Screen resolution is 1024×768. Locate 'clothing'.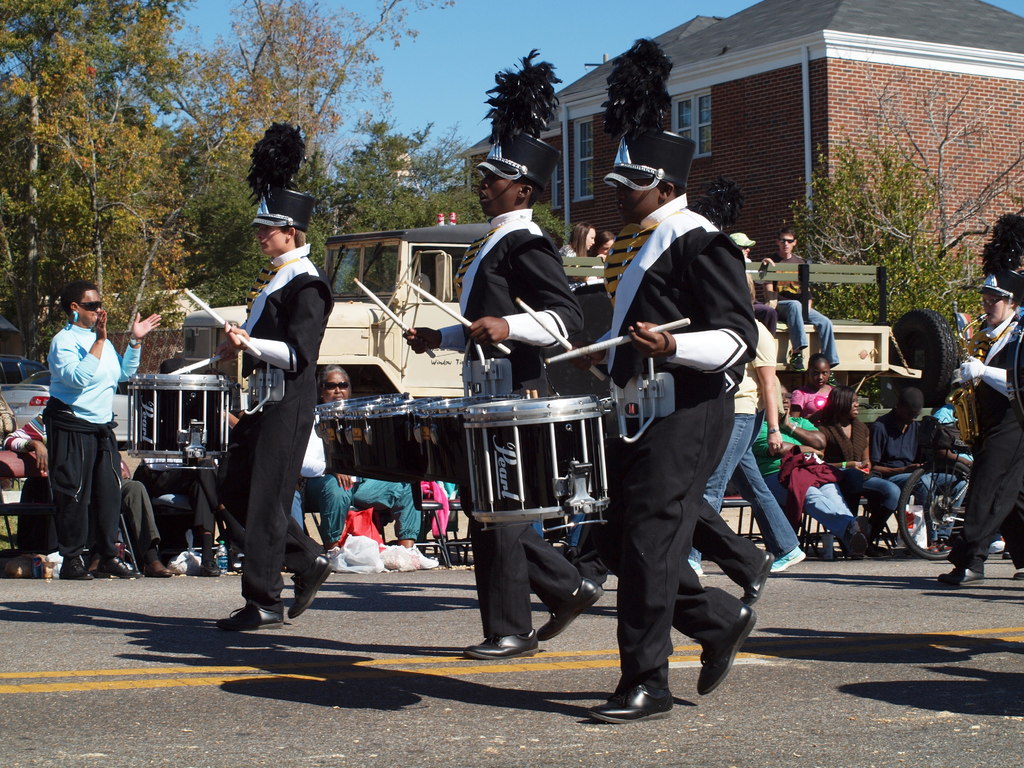
956,308,1023,569.
